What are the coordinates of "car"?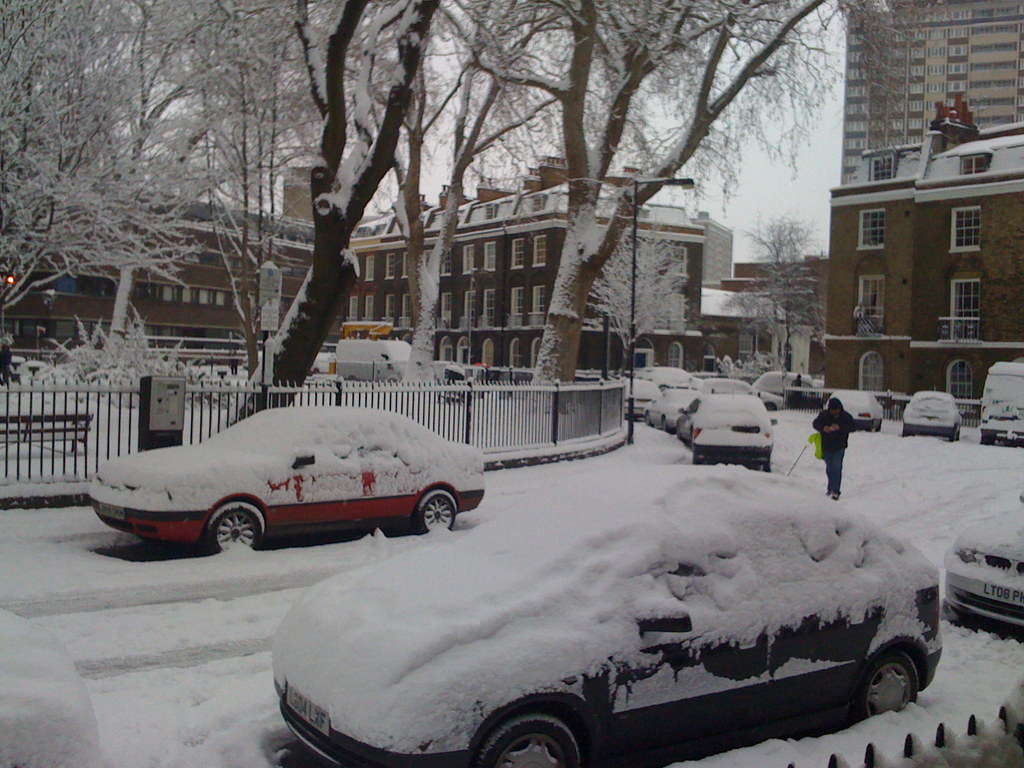
641, 367, 701, 387.
